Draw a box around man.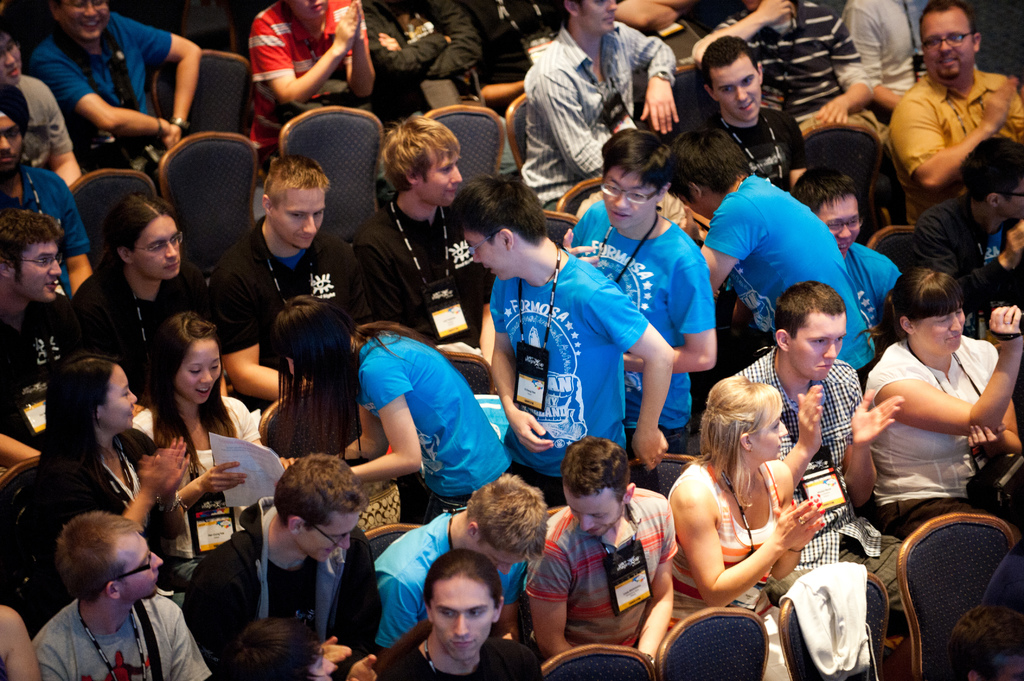
(left=859, top=15, right=1023, bottom=174).
